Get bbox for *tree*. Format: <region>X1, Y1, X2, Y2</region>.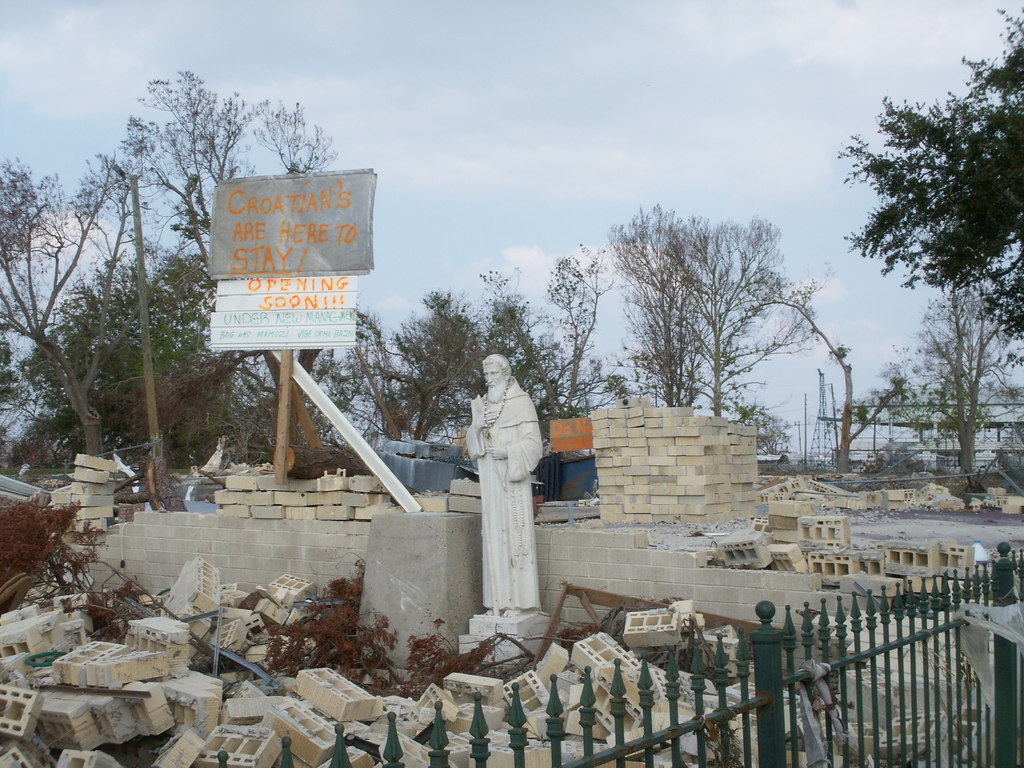
<region>860, 262, 1023, 492</region>.
